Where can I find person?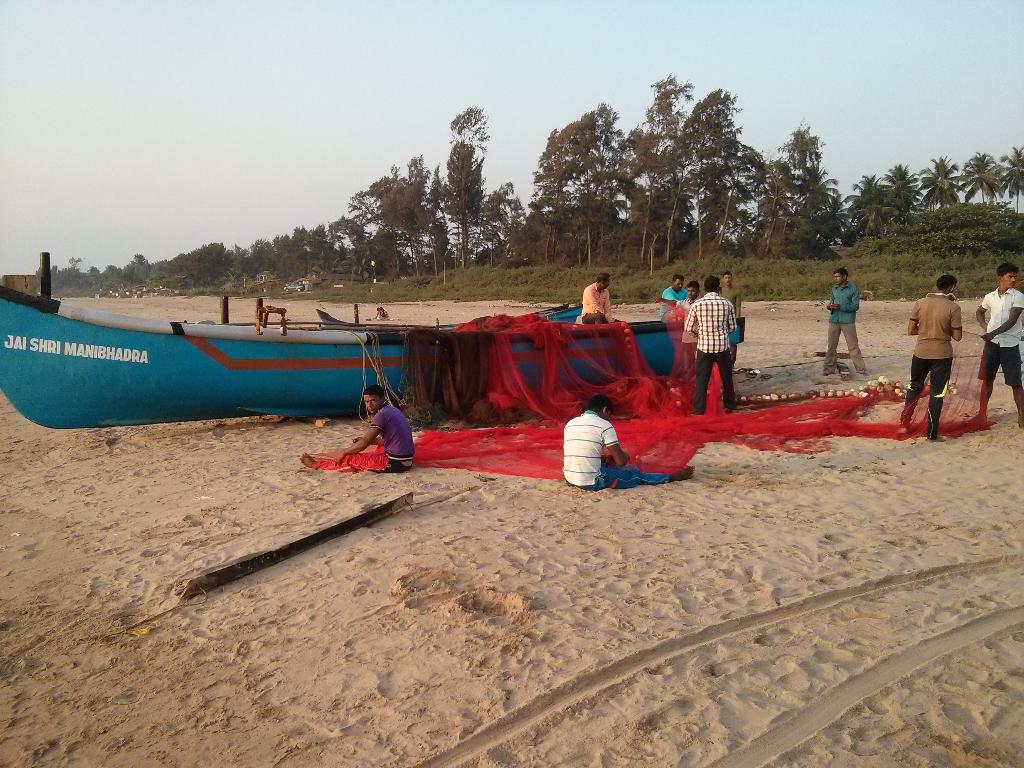
You can find it at 562,394,690,488.
